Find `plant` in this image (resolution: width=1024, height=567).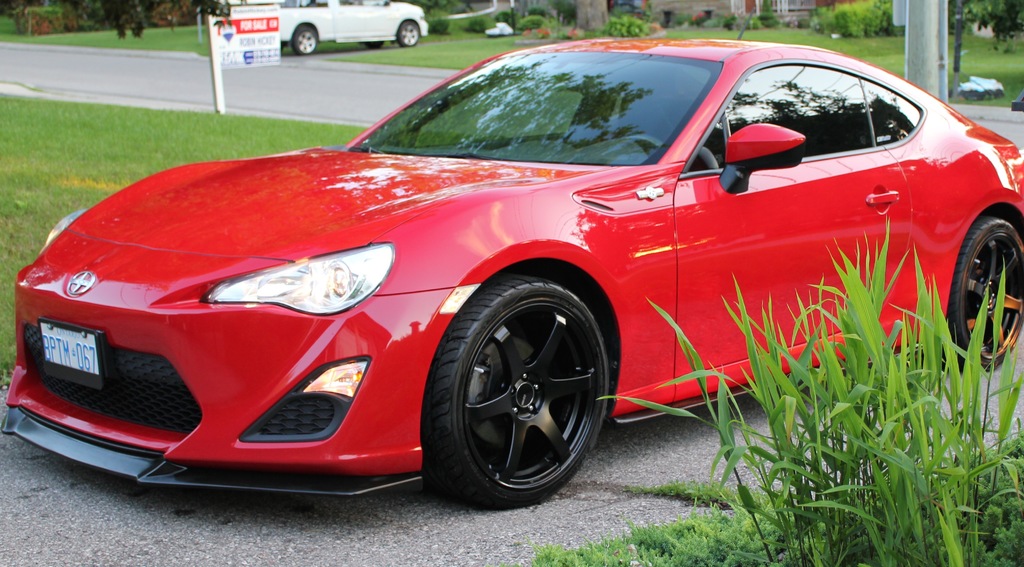
(0, 91, 367, 371).
